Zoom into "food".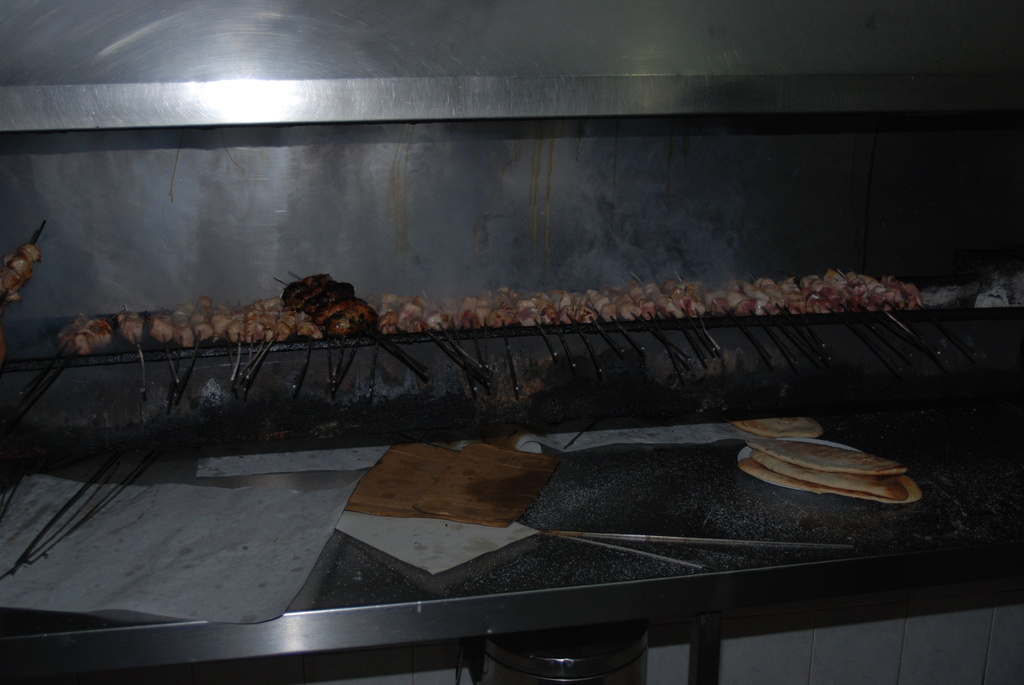
Zoom target: x1=732, y1=415, x2=829, y2=440.
